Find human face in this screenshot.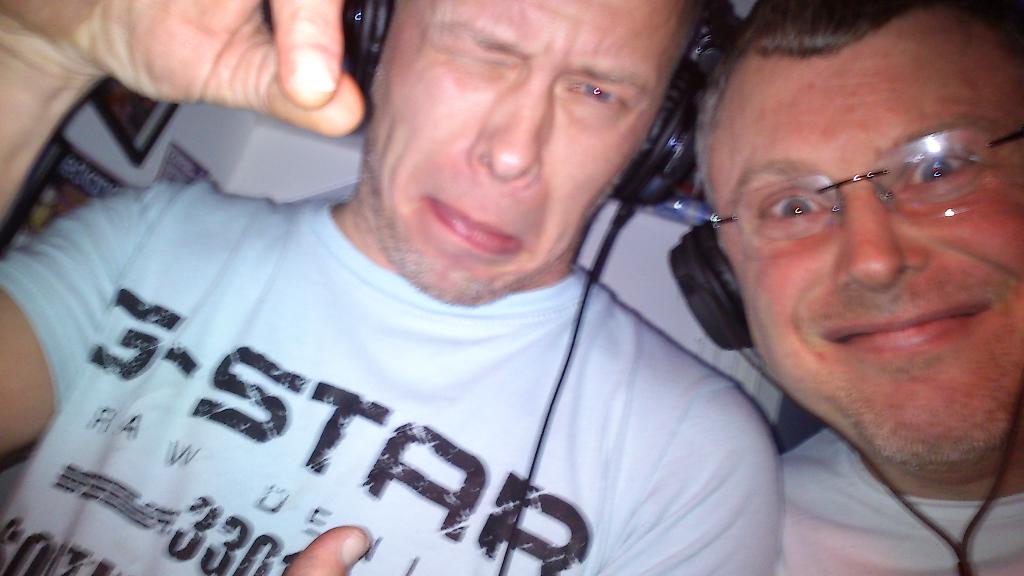
The bounding box for human face is 709 52 1023 464.
